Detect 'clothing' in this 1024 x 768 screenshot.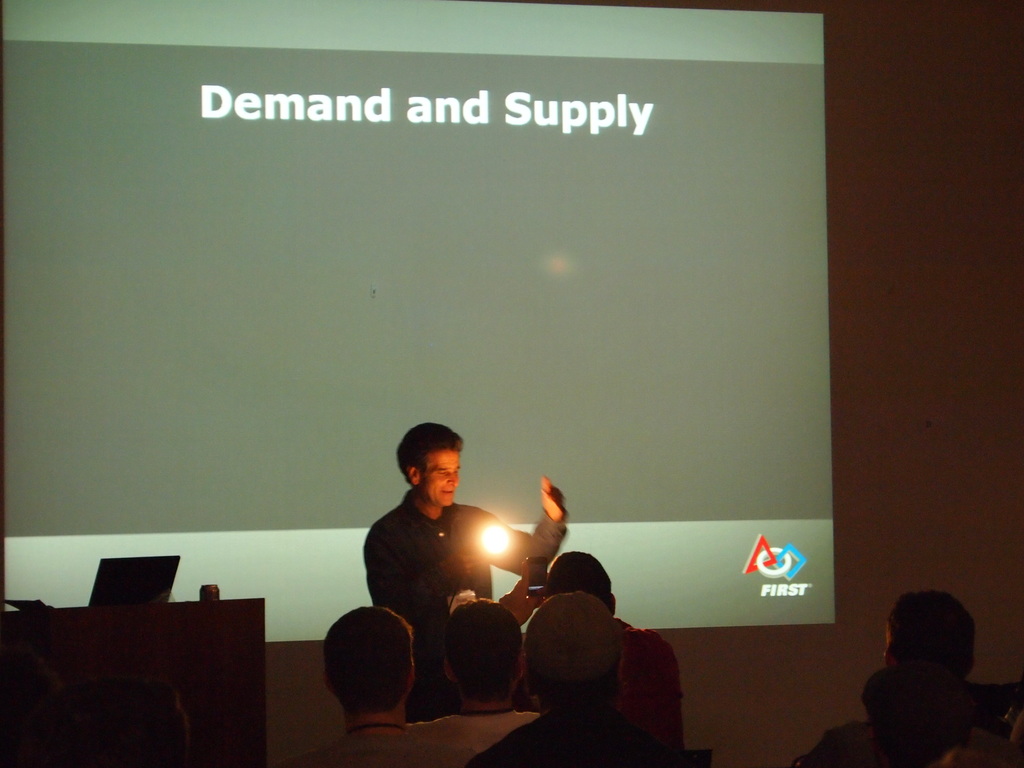
Detection: {"x1": 792, "y1": 717, "x2": 877, "y2": 767}.
